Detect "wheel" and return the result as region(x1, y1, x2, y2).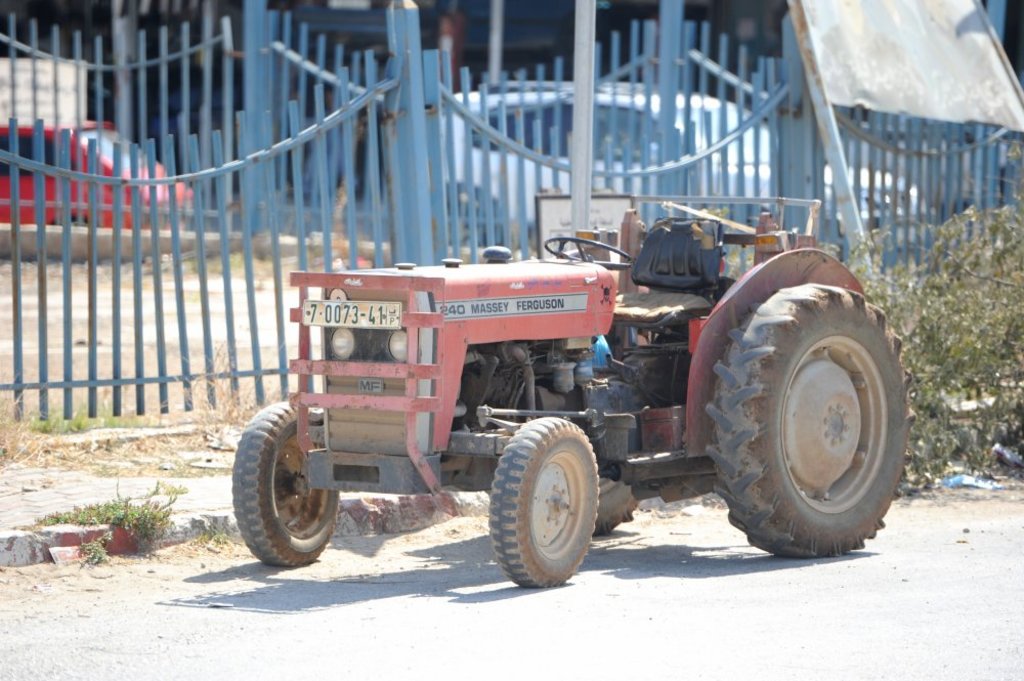
region(487, 413, 598, 588).
